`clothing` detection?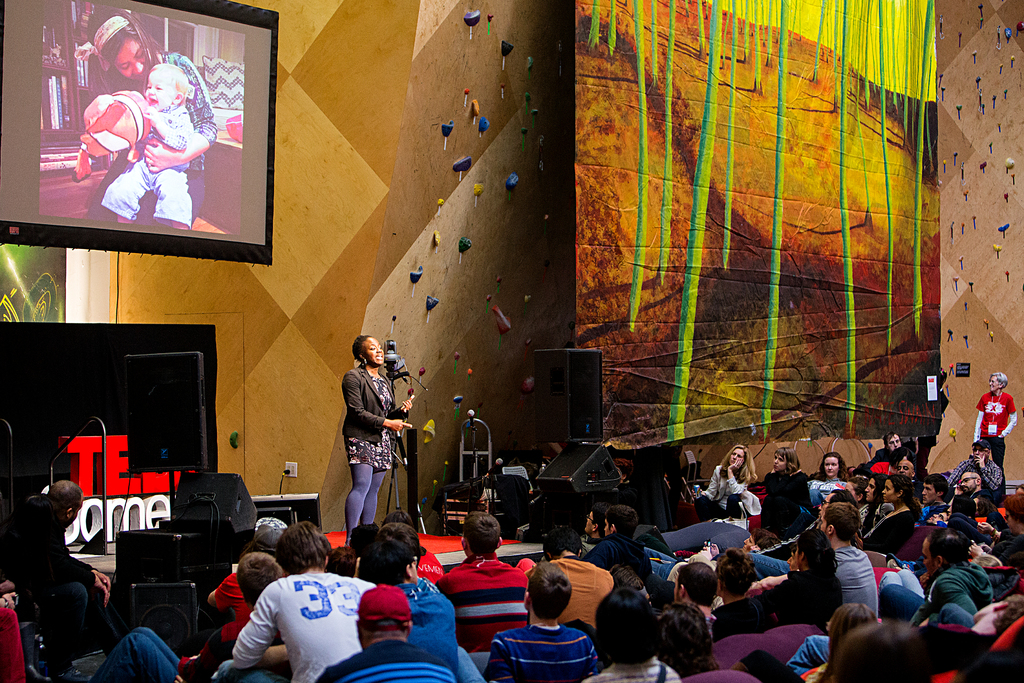
locate(0, 607, 24, 682)
